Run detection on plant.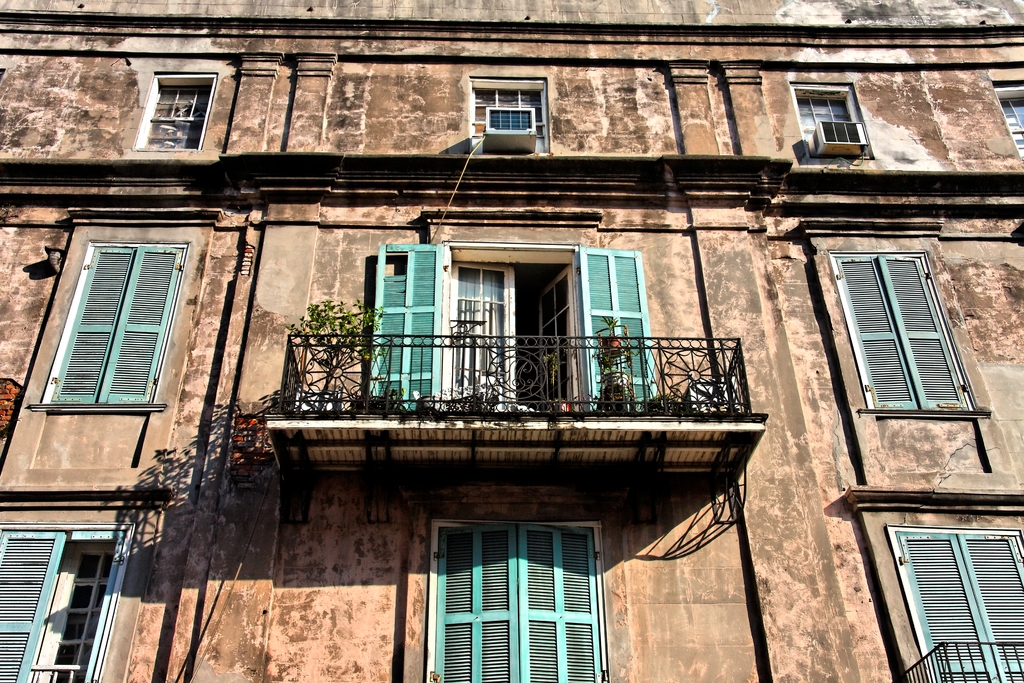
Result: bbox=(285, 294, 384, 372).
